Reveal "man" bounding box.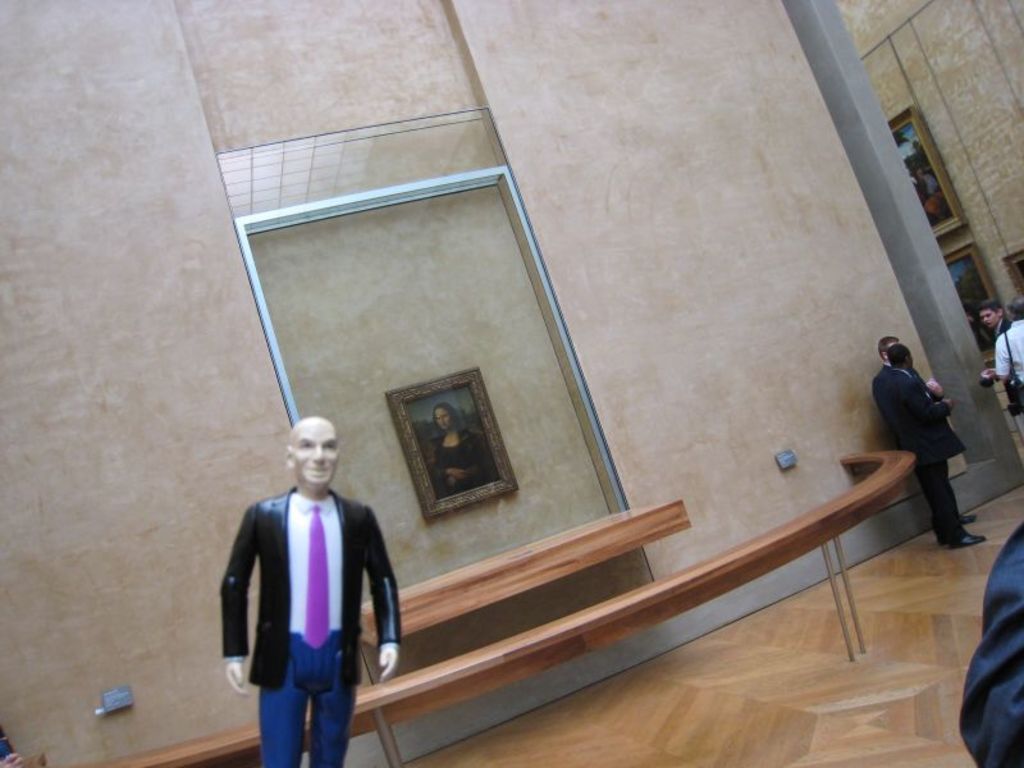
Revealed: <bbox>434, 403, 504, 492</bbox>.
